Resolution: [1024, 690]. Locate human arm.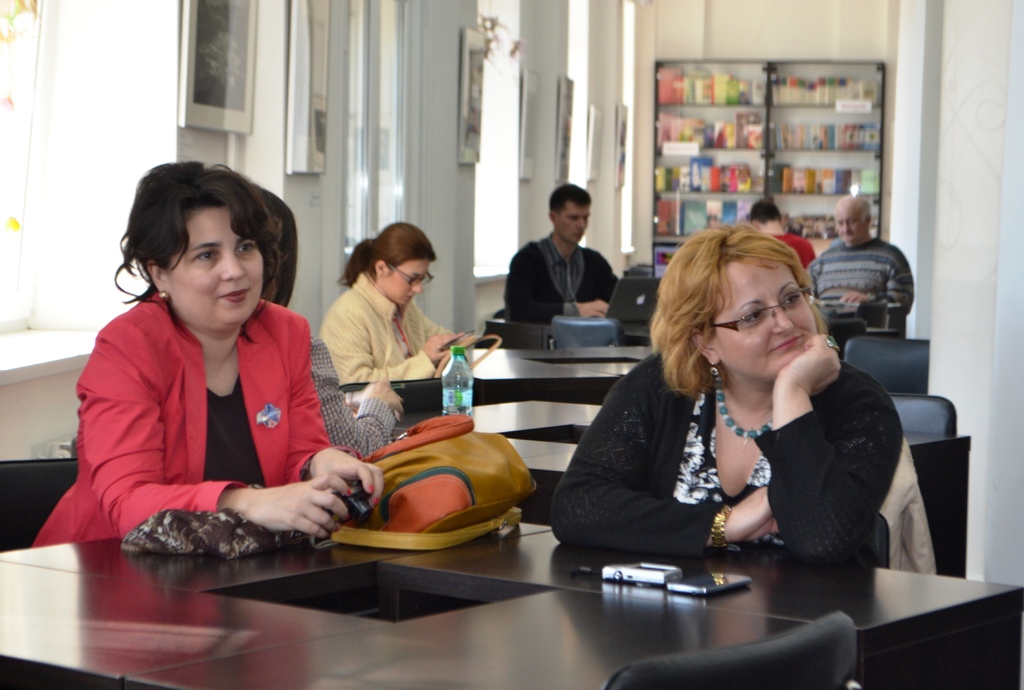
bbox=[506, 253, 609, 322].
